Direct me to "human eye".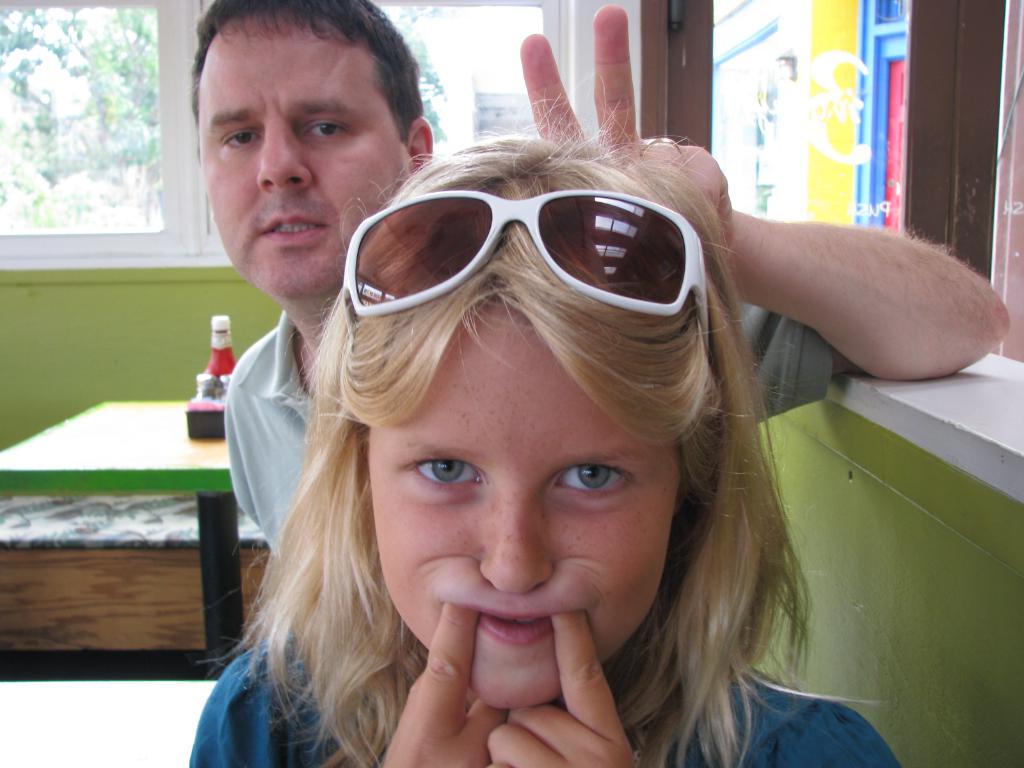
Direction: bbox=(402, 447, 484, 495).
